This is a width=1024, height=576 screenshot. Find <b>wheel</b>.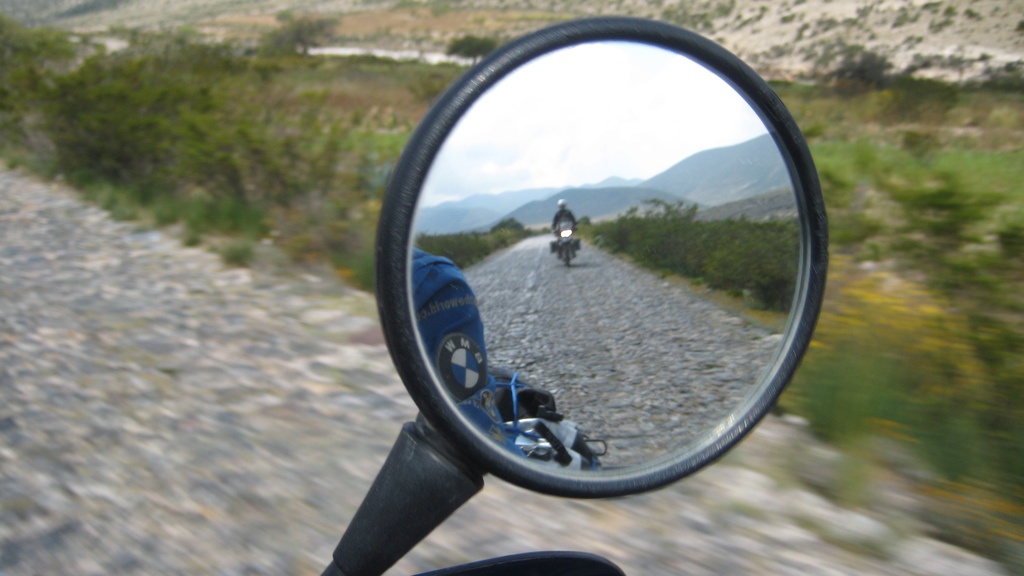
Bounding box: [x1=562, y1=248, x2=570, y2=268].
